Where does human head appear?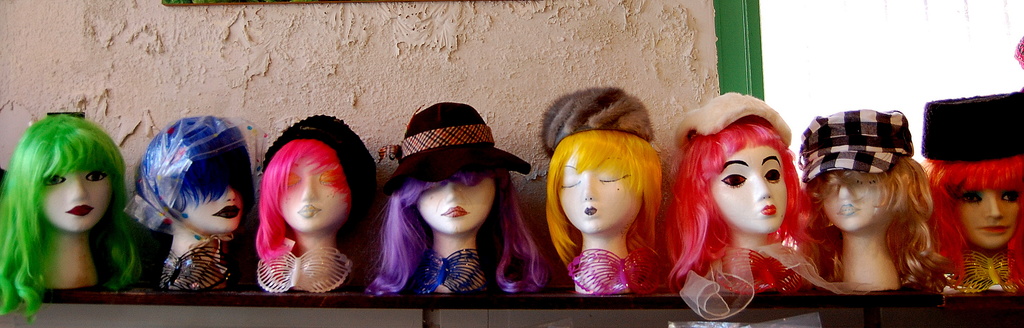
Appears at (left=258, top=110, right=375, bottom=232).
